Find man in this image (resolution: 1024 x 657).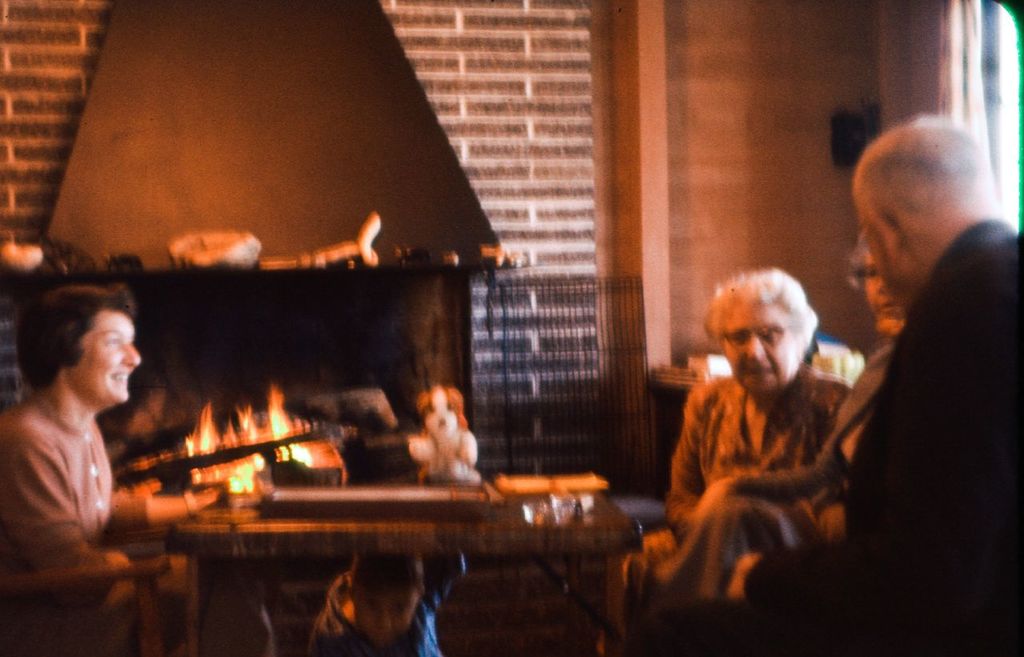
bbox(827, 70, 1023, 656).
